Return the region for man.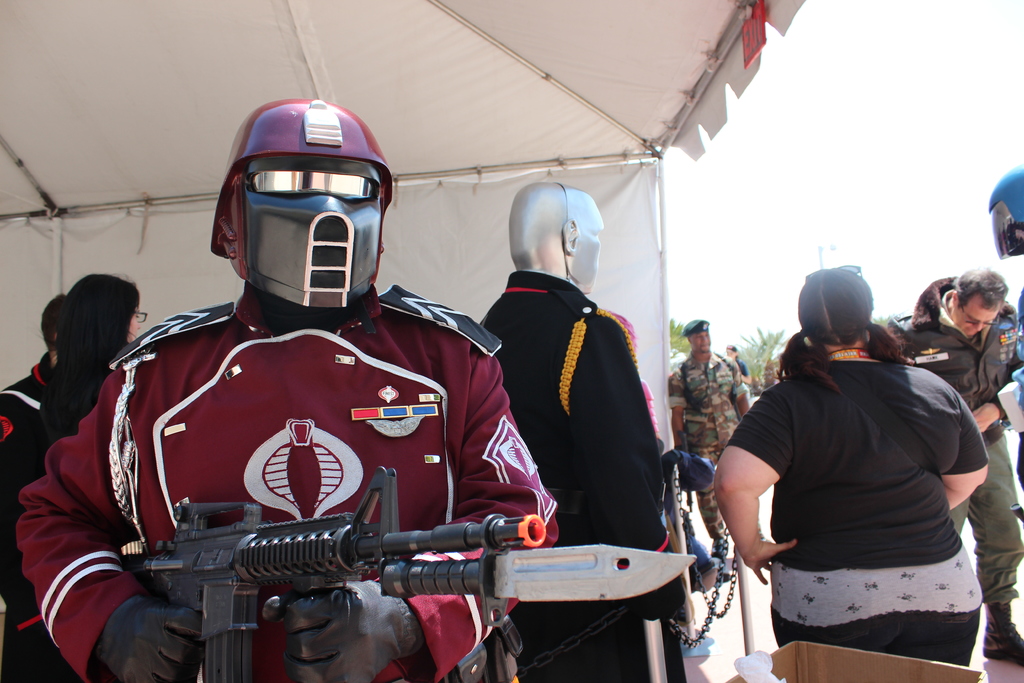
(13, 94, 561, 682).
